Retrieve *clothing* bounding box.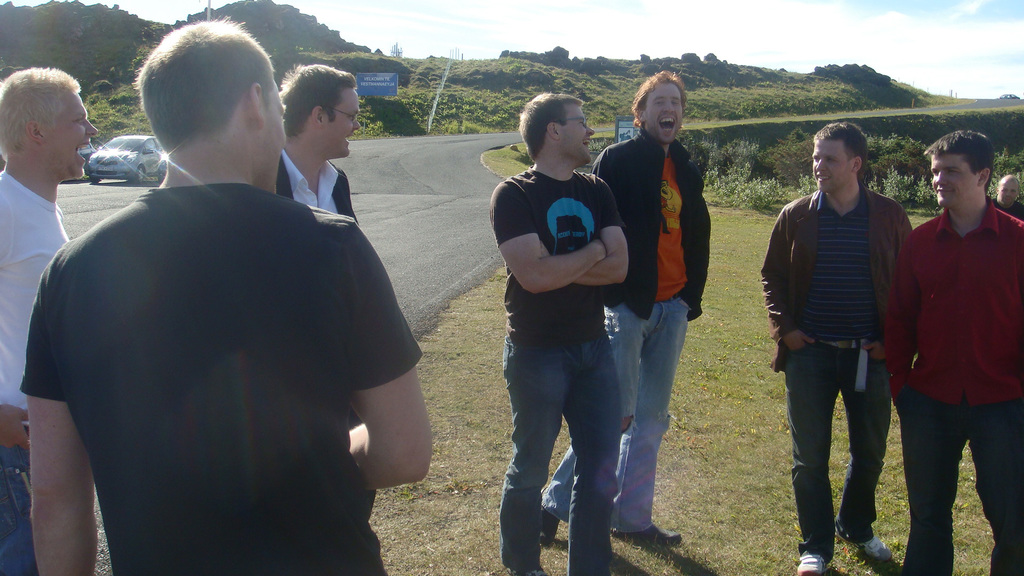
Bounding box: detection(759, 176, 915, 550).
